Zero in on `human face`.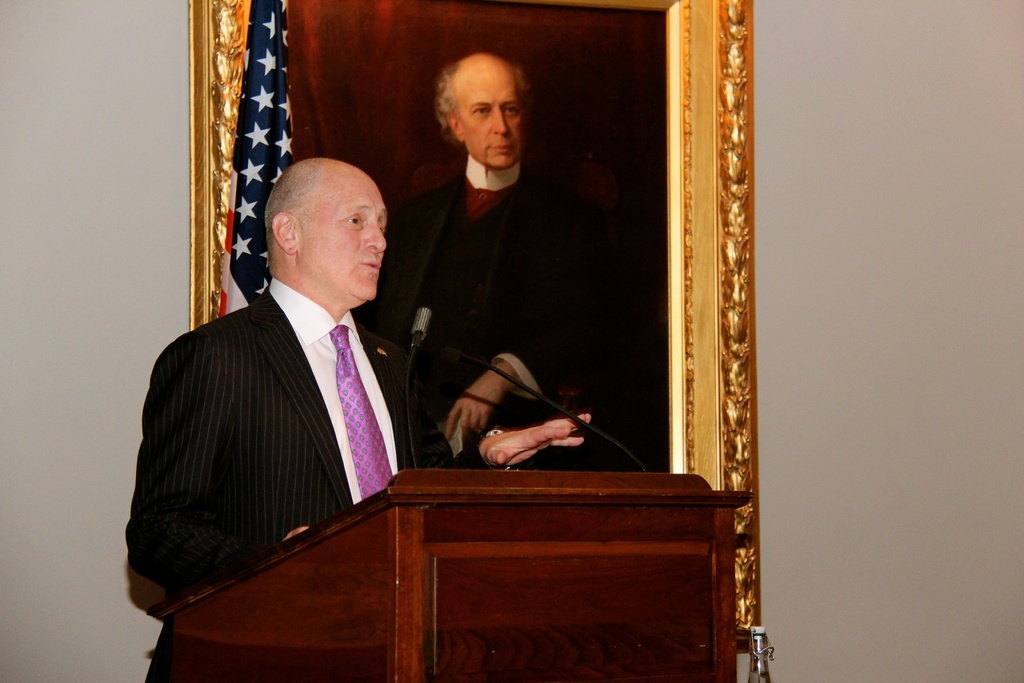
Zeroed in: (303,169,387,306).
